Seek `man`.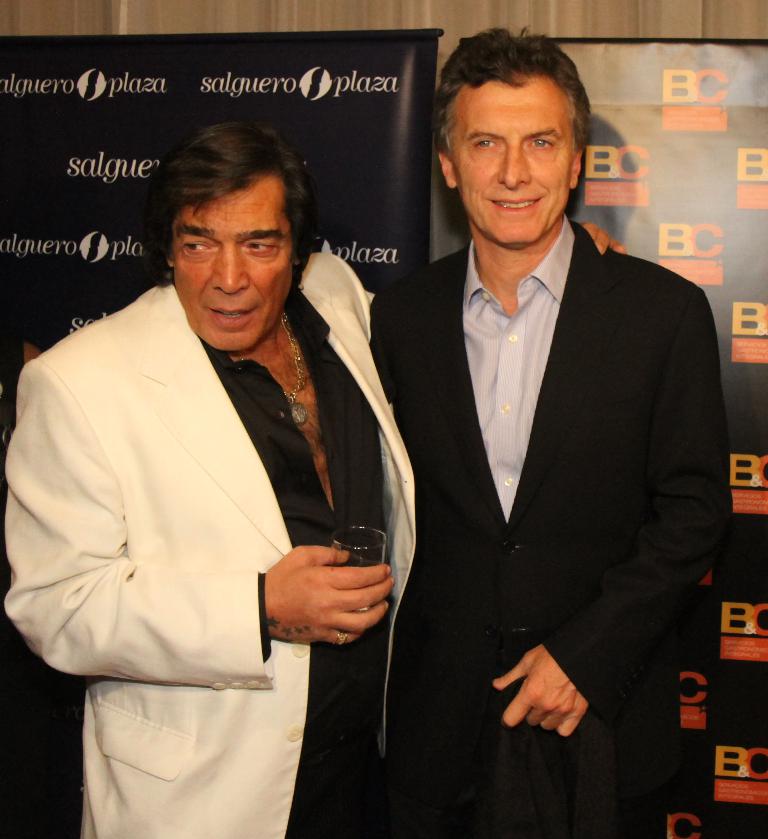
x1=0 y1=120 x2=627 y2=838.
